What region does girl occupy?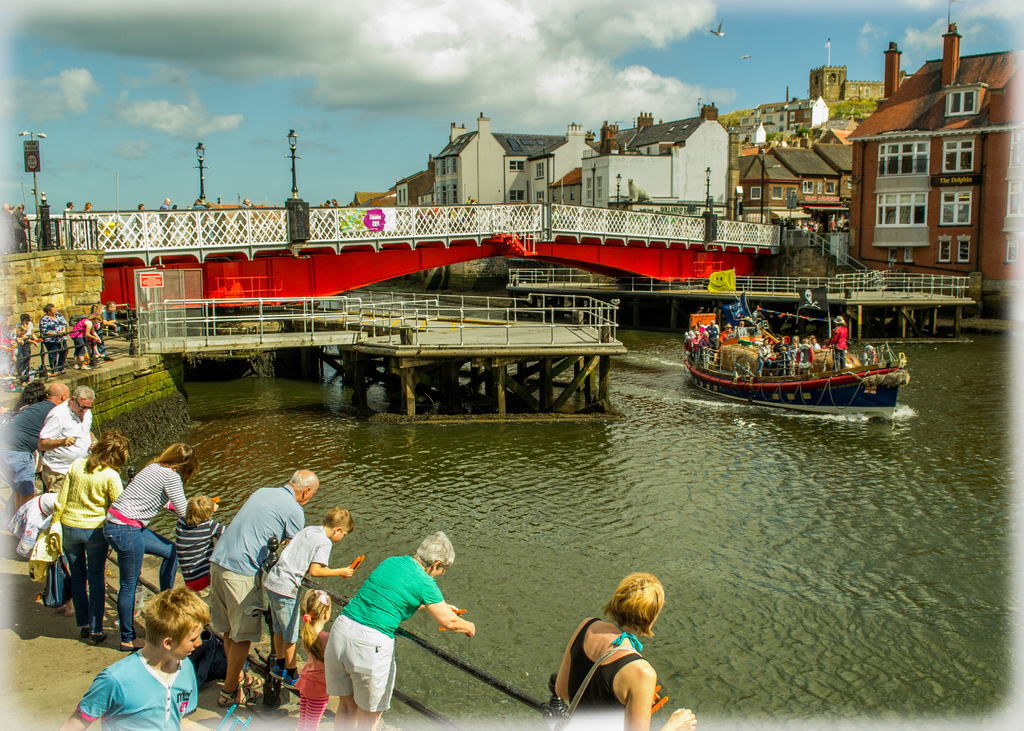
[left=13, top=380, right=45, bottom=412].
